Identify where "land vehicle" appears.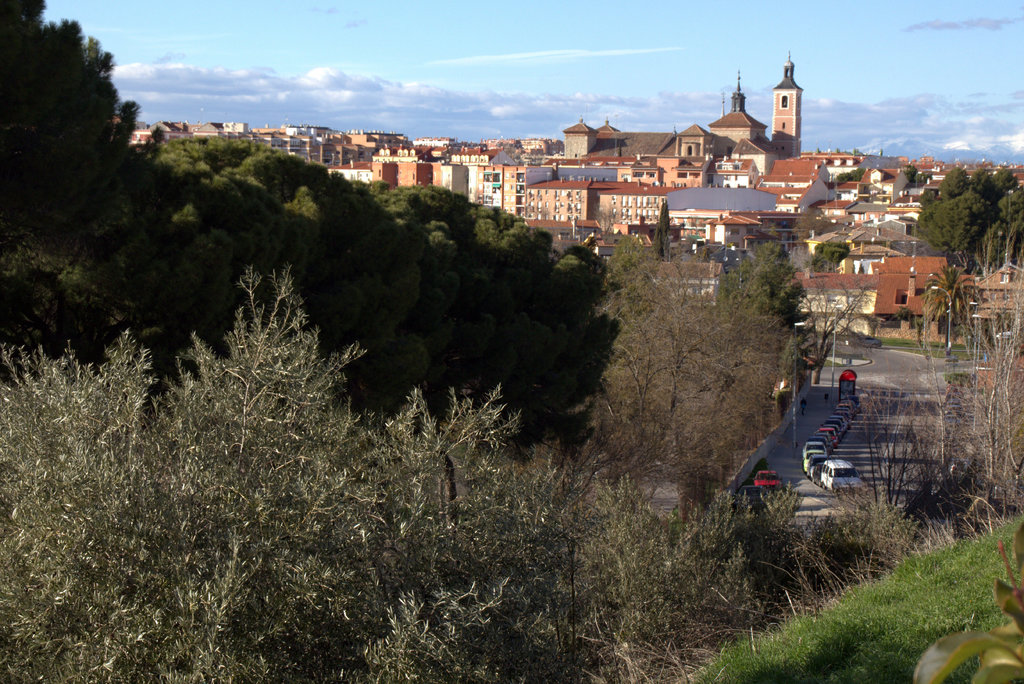
Appears at (754, 469, 783, 489).
